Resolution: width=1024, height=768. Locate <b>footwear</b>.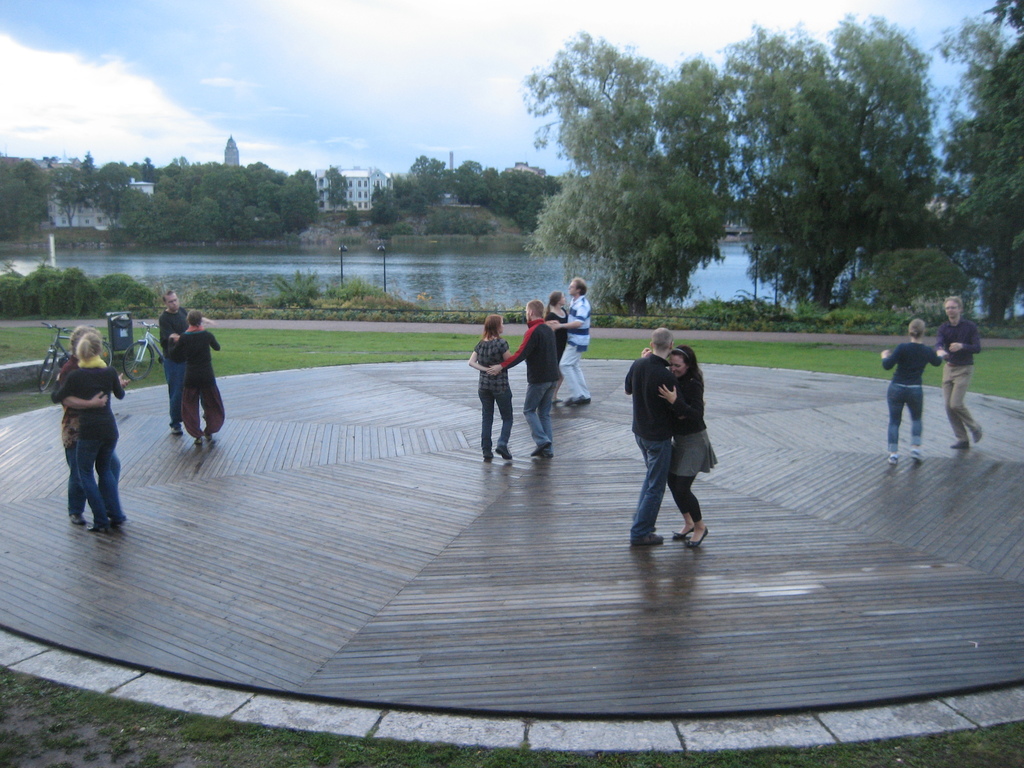
(910, 450, 920, 461).
